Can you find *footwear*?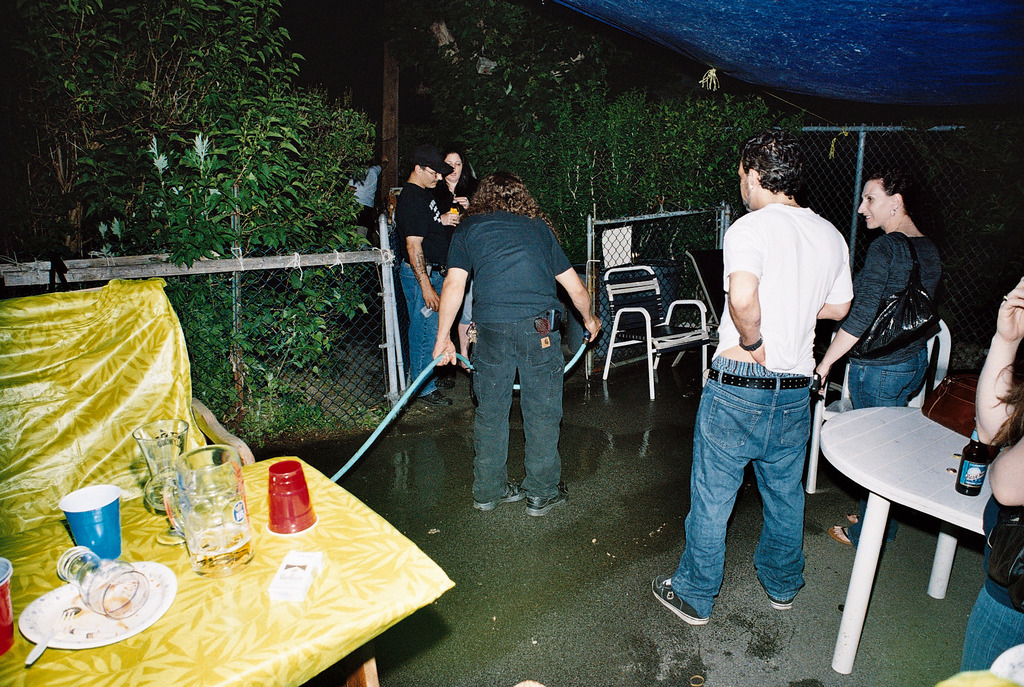
Yes, bounding box: BBox(827, 509, 882, 555).
